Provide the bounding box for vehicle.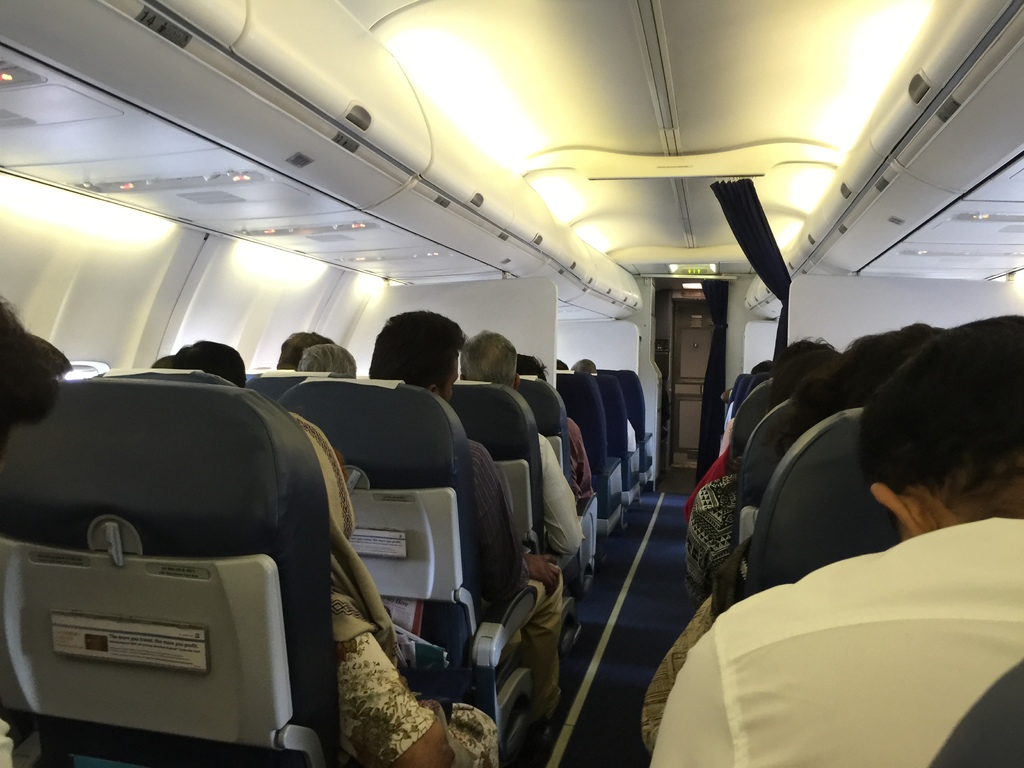
box(22, 77, 812, 742).
